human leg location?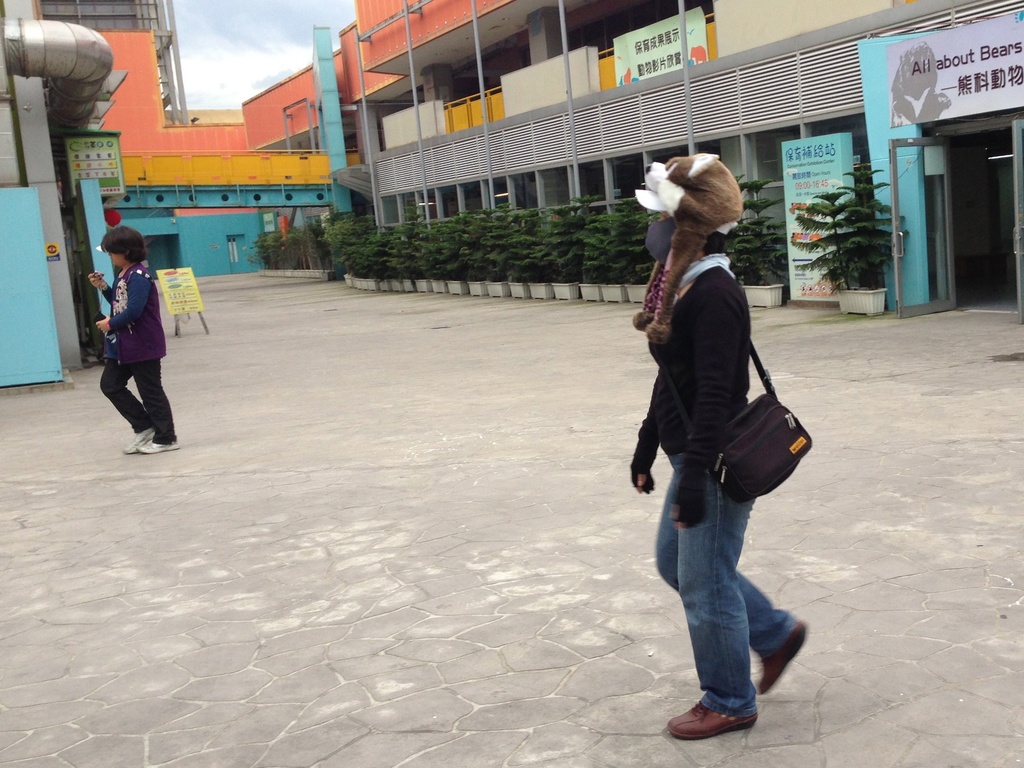
[left=143, top=355, right=179, bottom=455]
